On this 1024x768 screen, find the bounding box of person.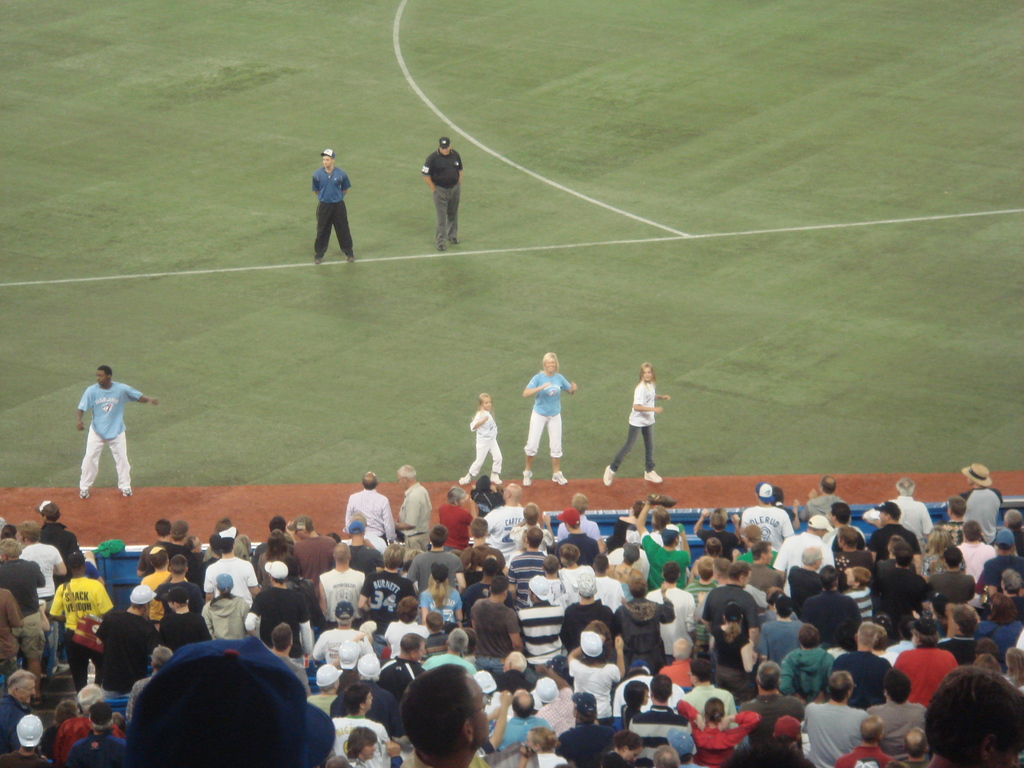
Bounding box: [x1=306, y1=154, x2=356, y2=266].
